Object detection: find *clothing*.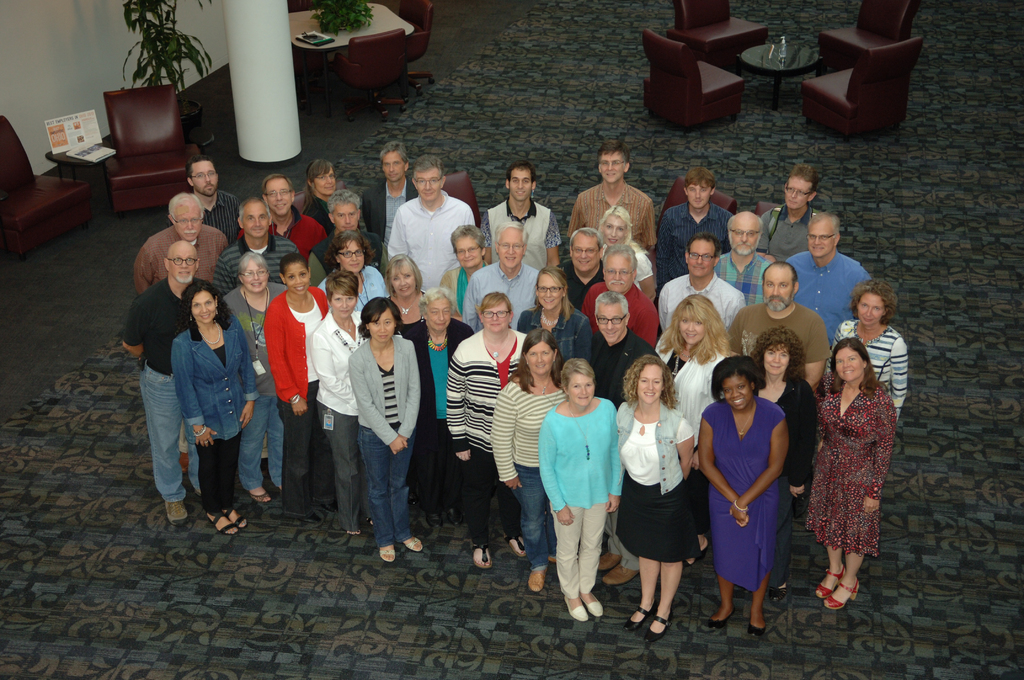
[x1=588, y1=324, x2=652, y2=567].
